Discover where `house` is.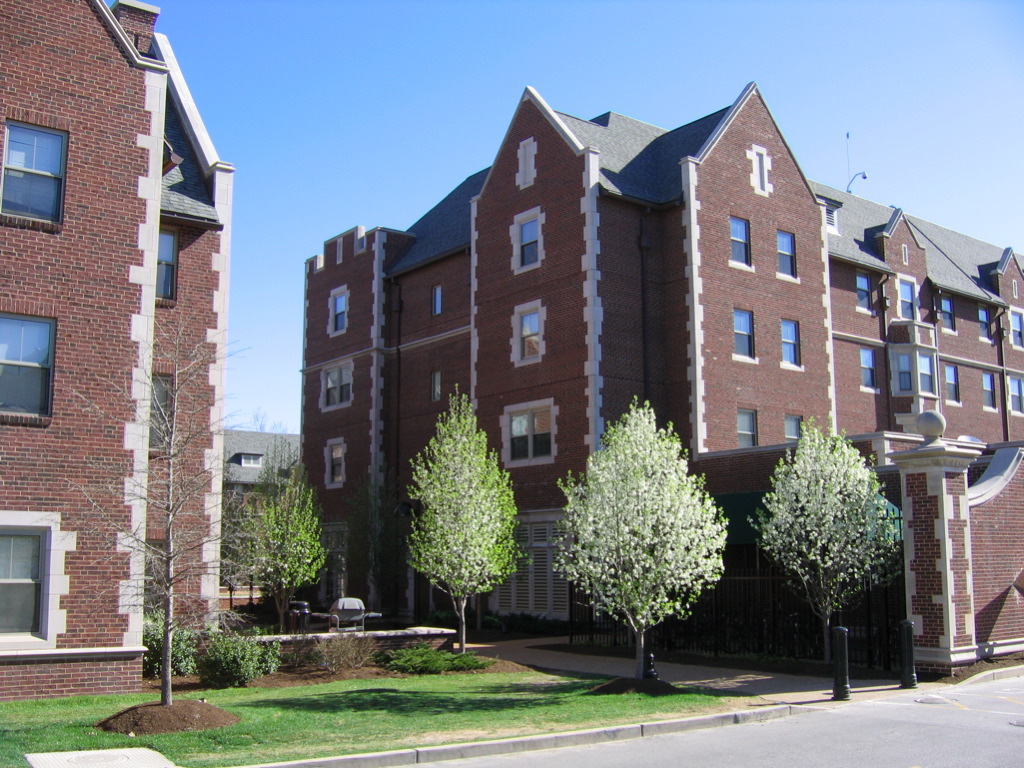
Discovered at (301,78,1023,677).
